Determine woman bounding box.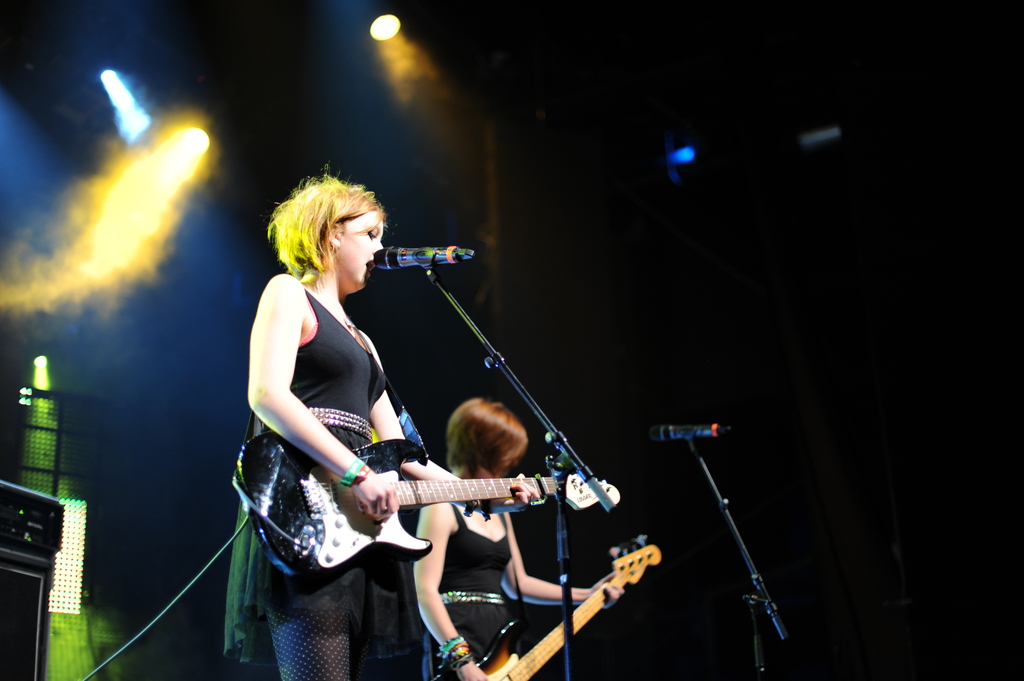
Determined: bbox=(404, 390, 627, 680).
